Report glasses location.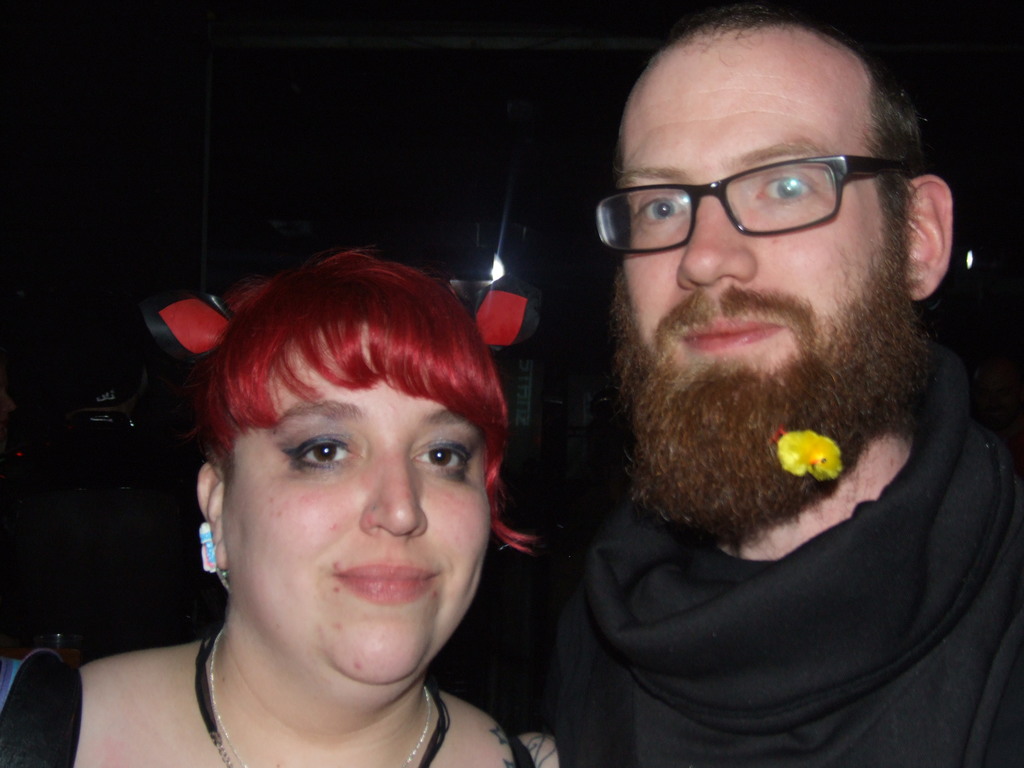
Report: [589, 154, 913, 257].
